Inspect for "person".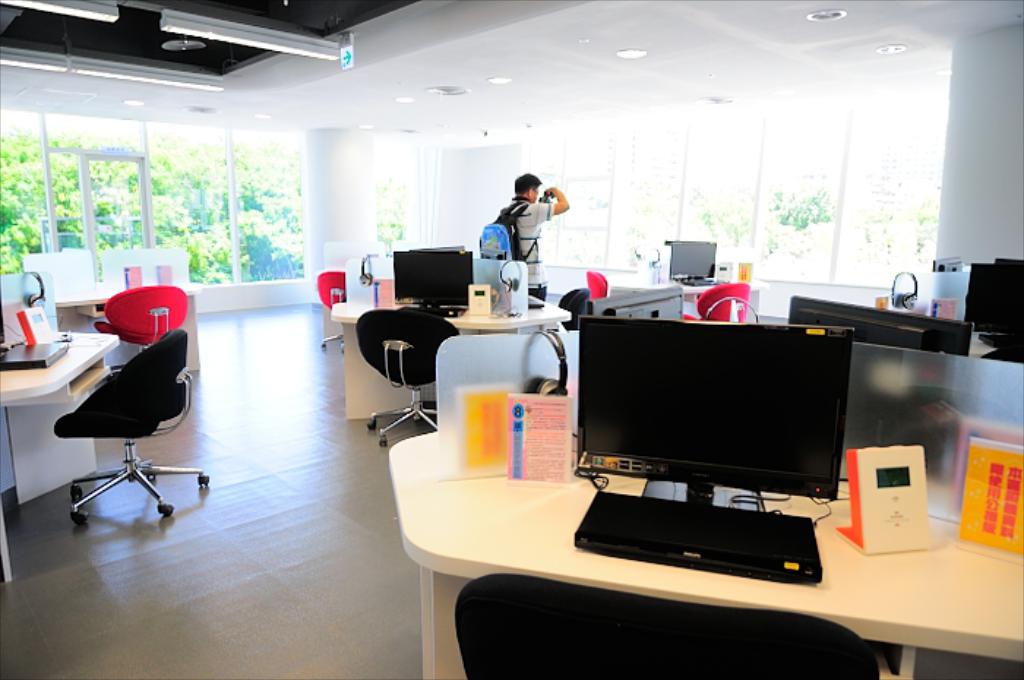
Inspection: bbox=[502, 171, 566, 303].
